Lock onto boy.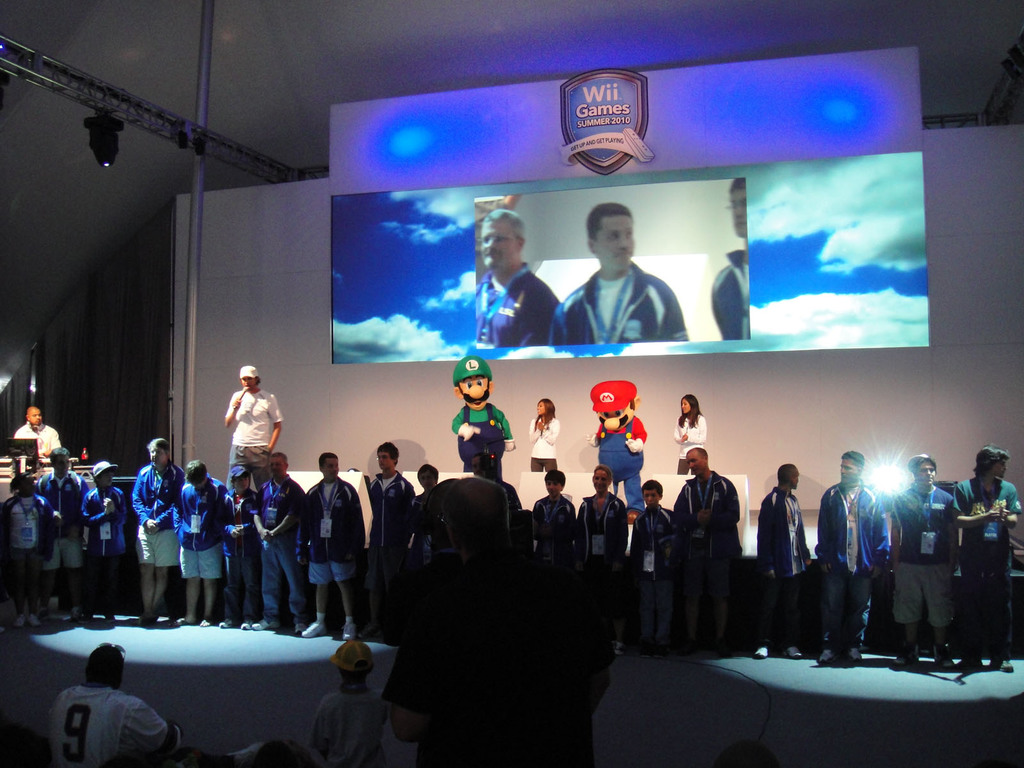
Locked: box(0, 472, 61, 620).
